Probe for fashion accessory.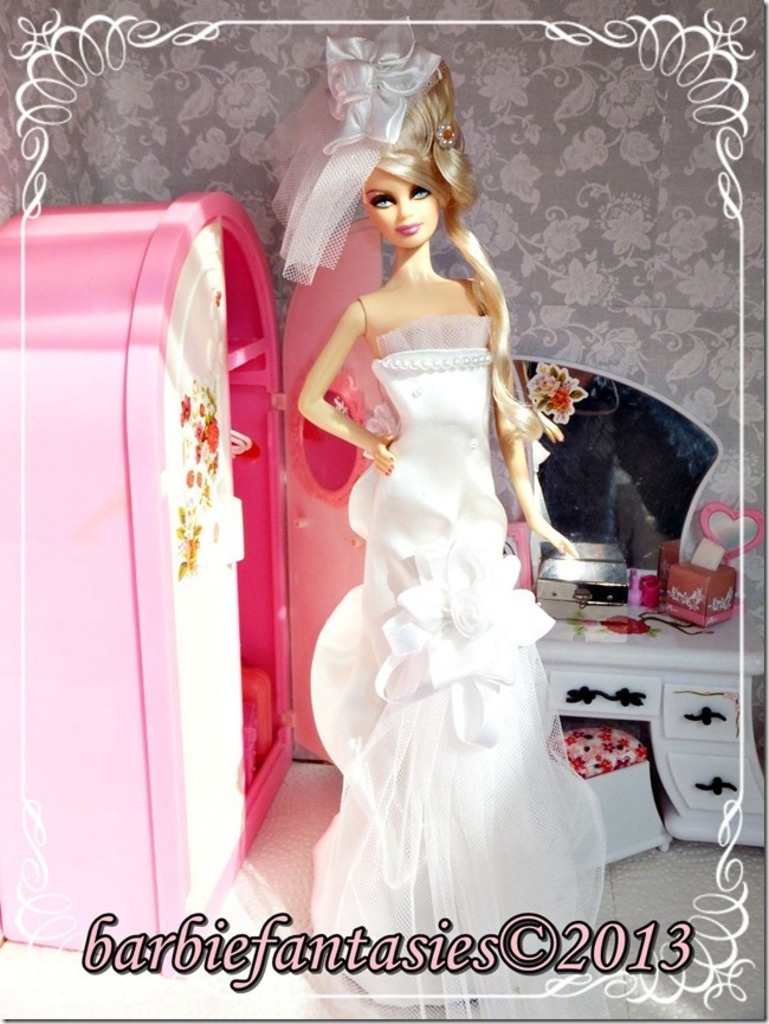
Probe result: [534,558,628,624].
